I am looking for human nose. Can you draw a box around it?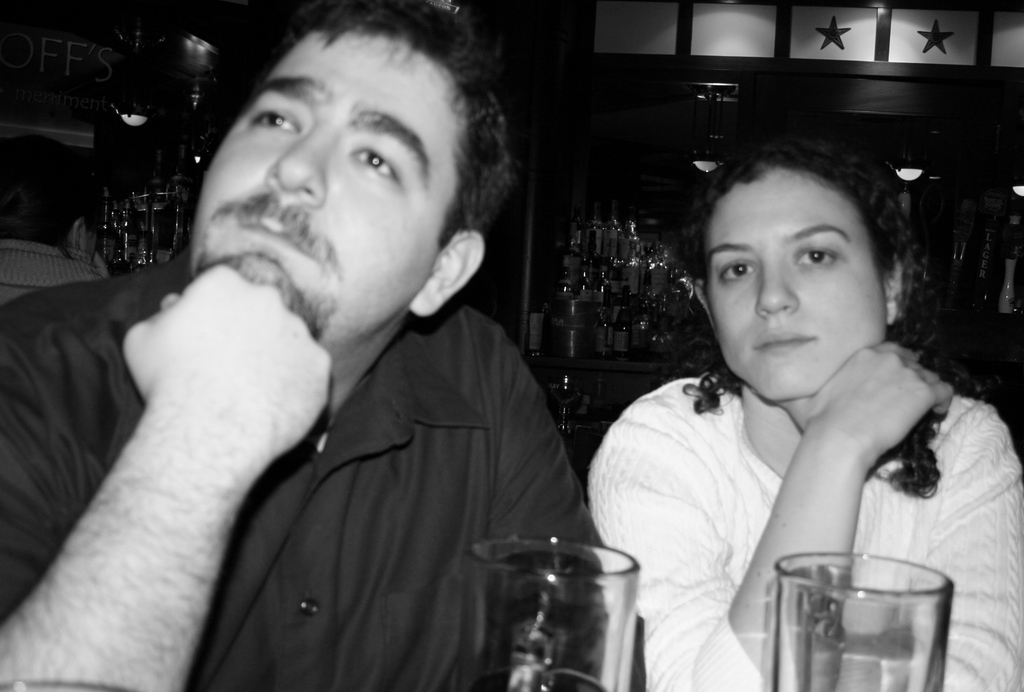
Sure, the bounding box is bbox(755, 265, 800, 318).
